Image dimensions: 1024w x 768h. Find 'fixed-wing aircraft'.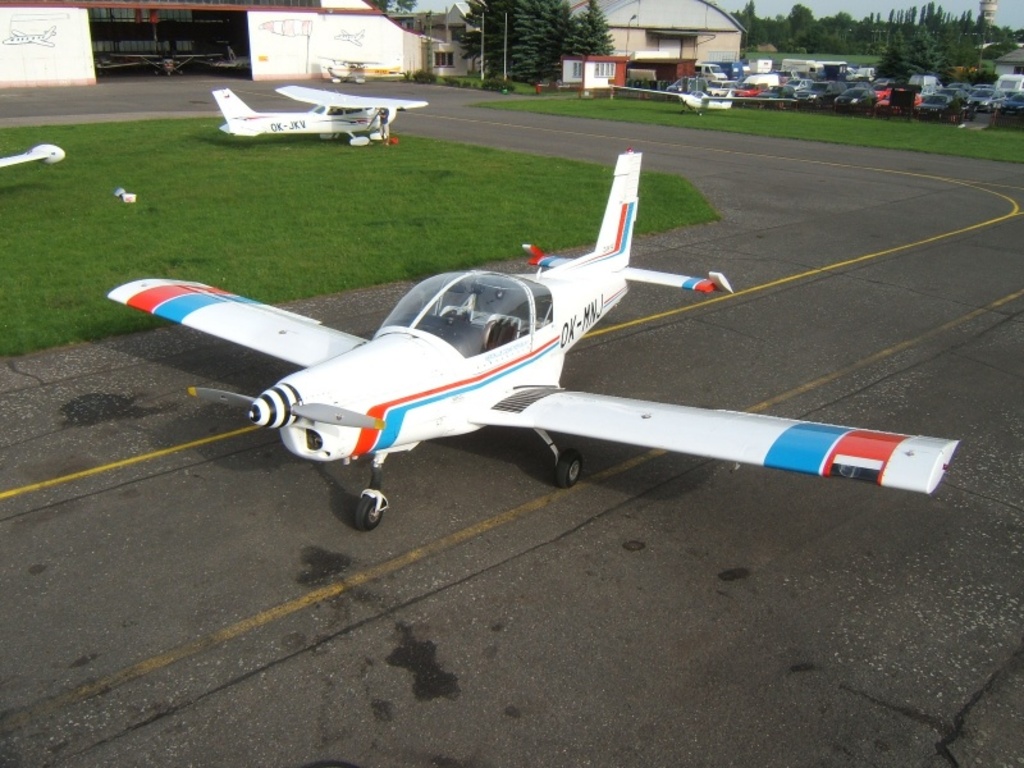
[x1=209, y1=78, x2=435, y2=143].
